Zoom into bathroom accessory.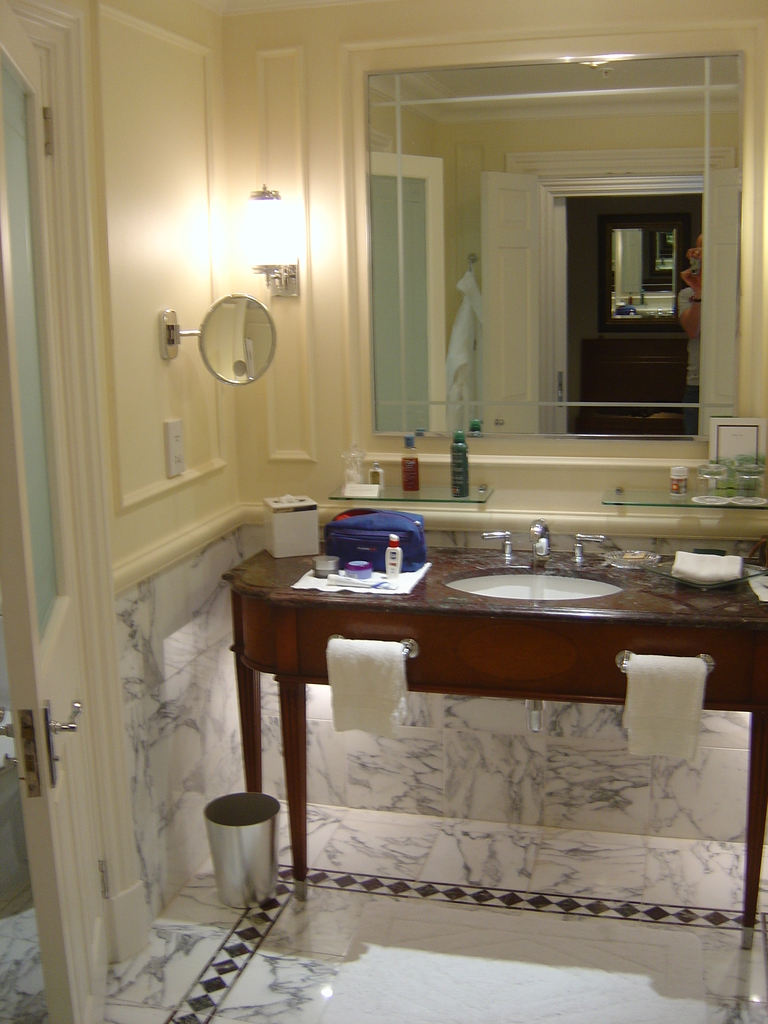
Zoom target: l=327, t=635, r=420, b=660.
